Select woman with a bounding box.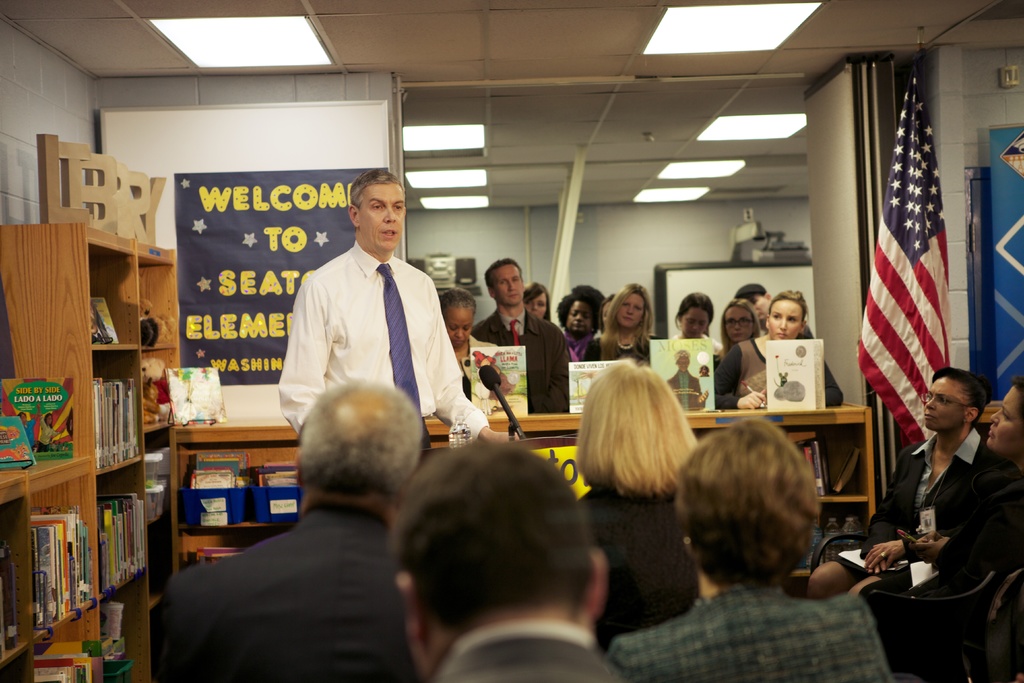
{"left": 555, "top": 281, "right": 609, "bottom": 362}.
